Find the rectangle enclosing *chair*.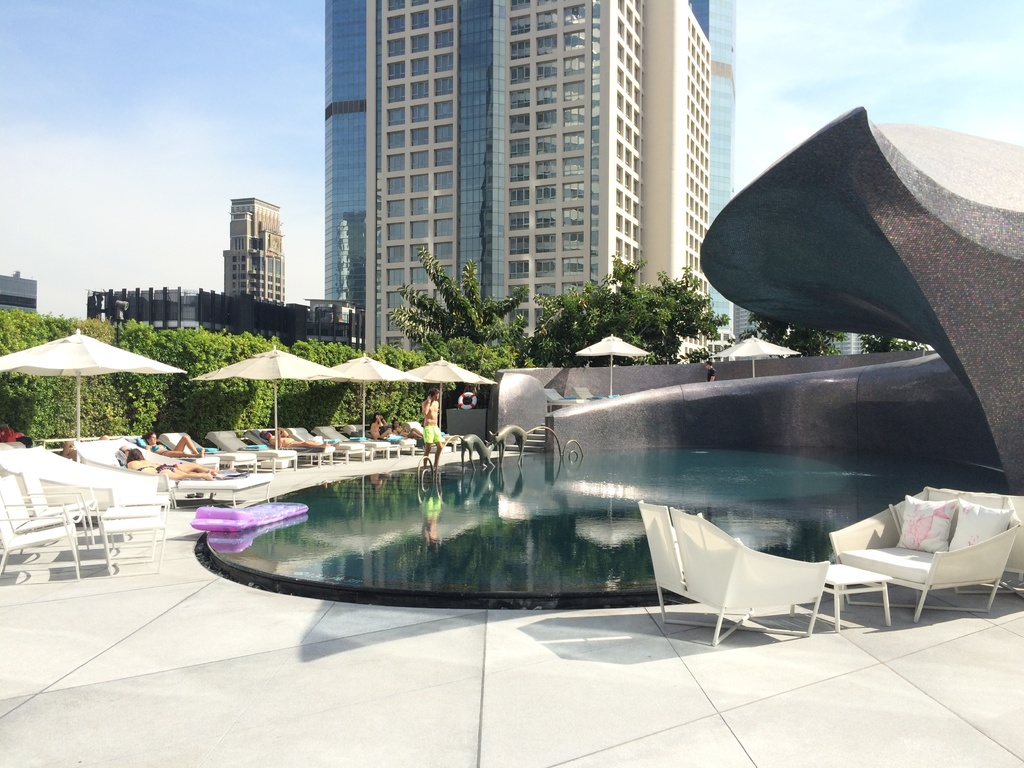
rect(640, 502, 830, 648).
